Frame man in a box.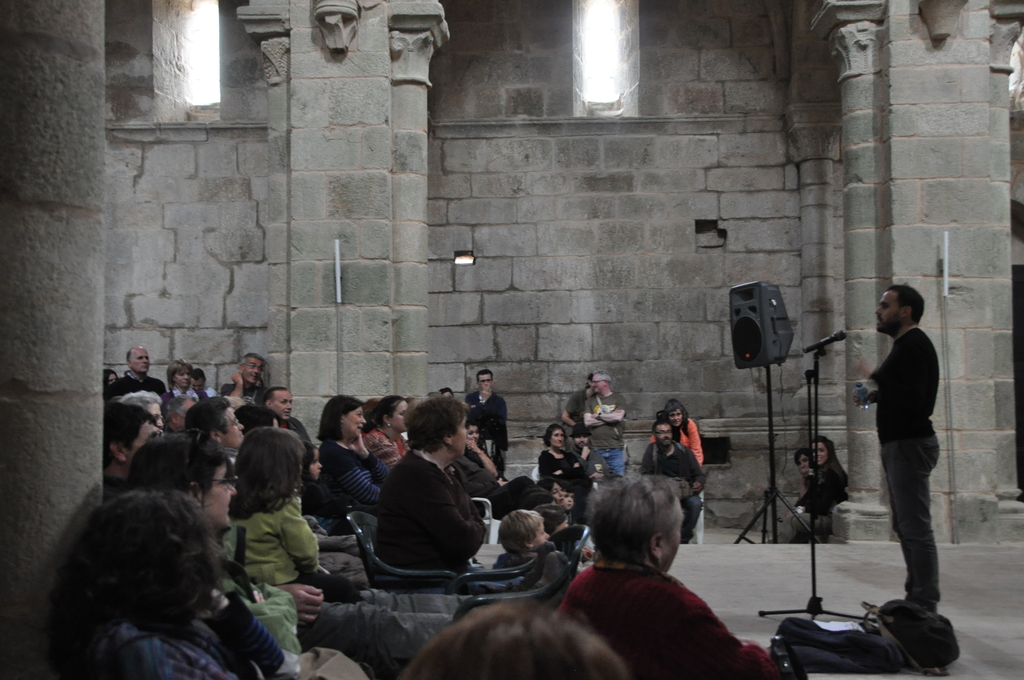
region(223, 353, 270, 407).
